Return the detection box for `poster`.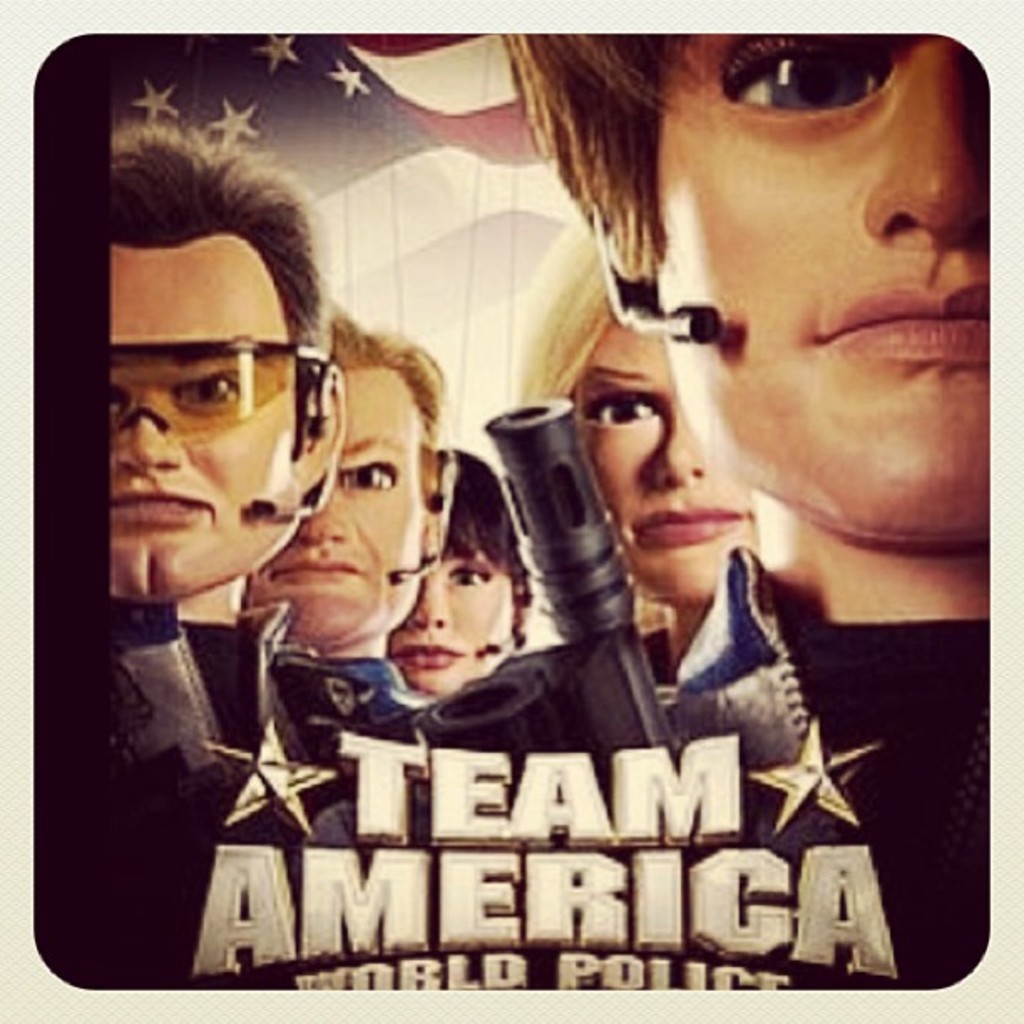
pyautogui.locateOnScreen(2, 7, 1022, 1022).
